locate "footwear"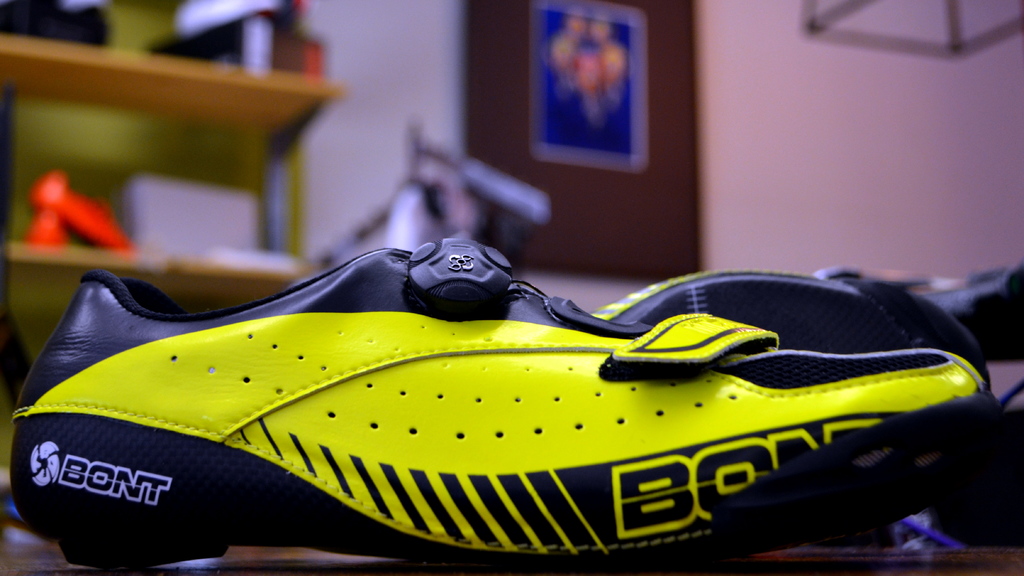
x1=9 y1=234 x2=1004 y2=575
